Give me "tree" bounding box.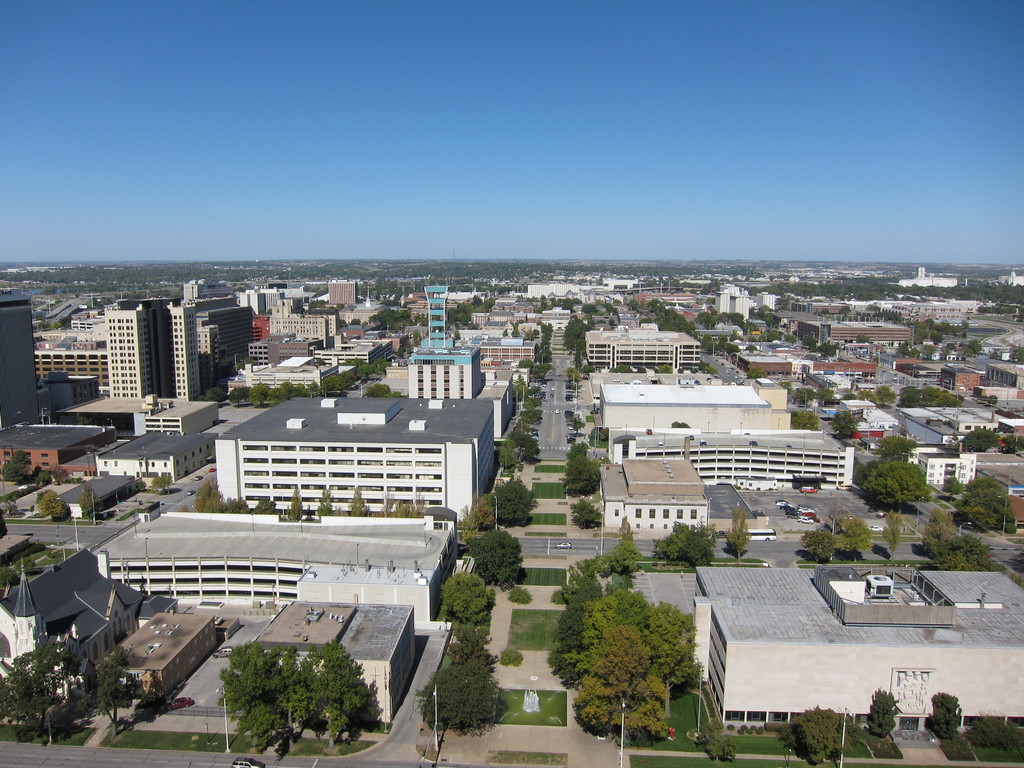
Rect(532, 325, 550, 374).
